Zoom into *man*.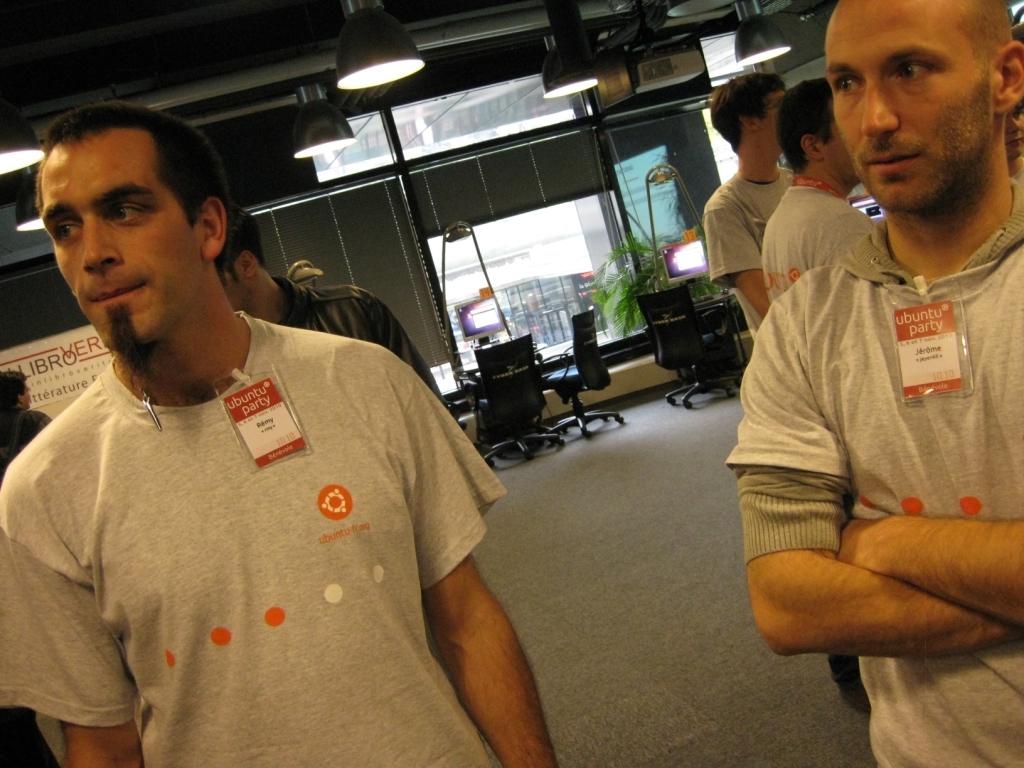
Zoom target: box=[1000, 109, 1023, 179].
